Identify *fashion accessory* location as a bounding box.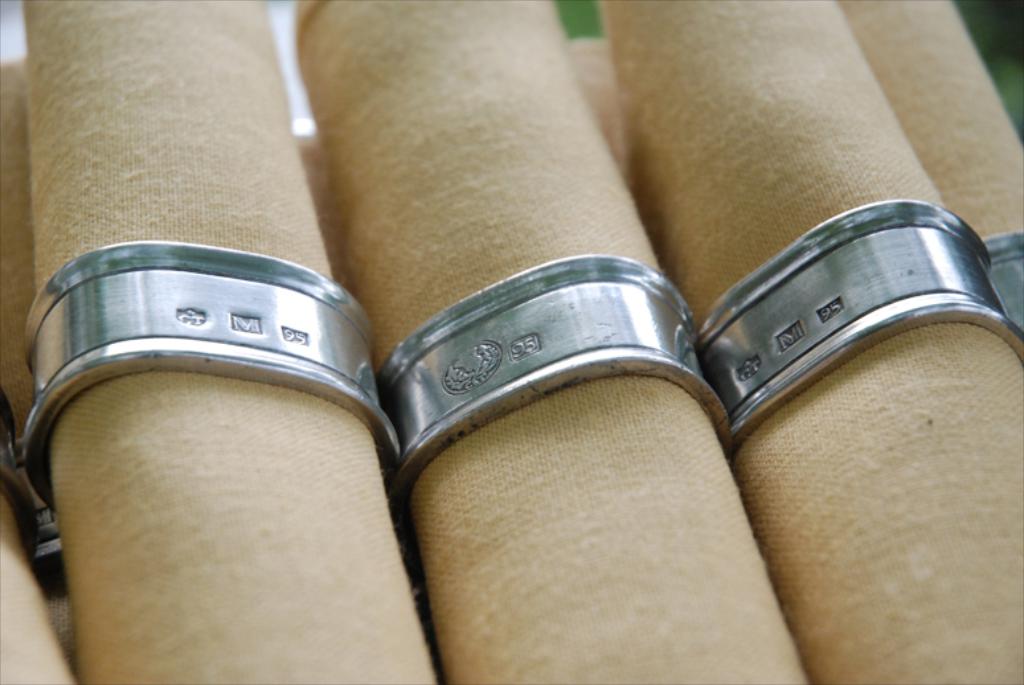
986,230,1023,329.
